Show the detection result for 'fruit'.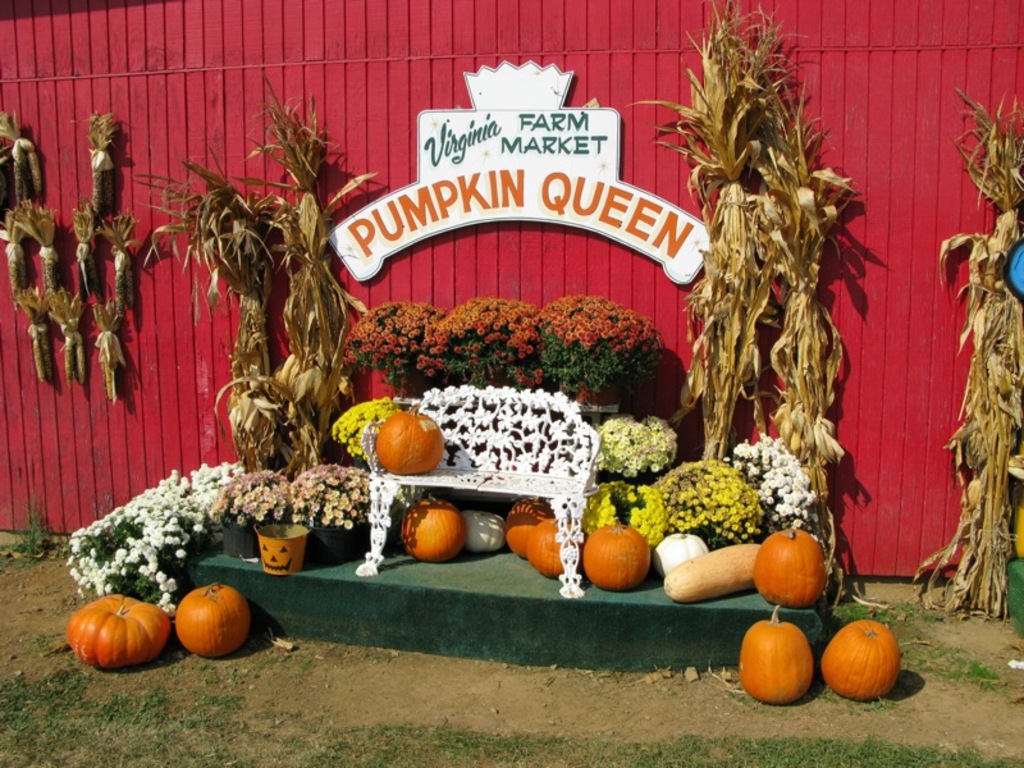
(664,541,762,604).
